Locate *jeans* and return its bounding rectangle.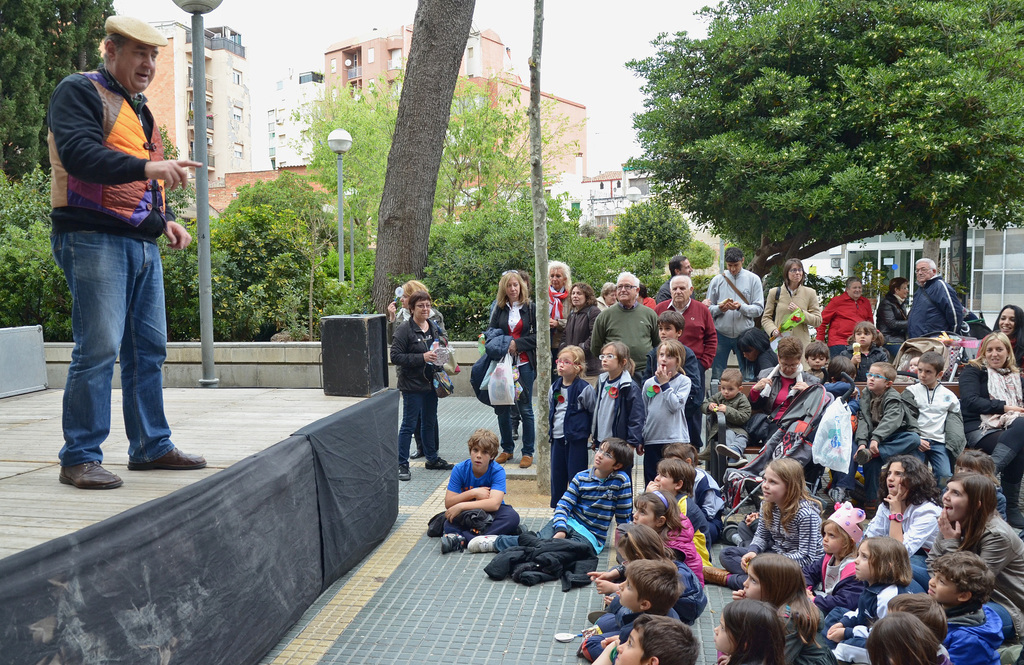
bbox=(928, 445, 953, 489).
